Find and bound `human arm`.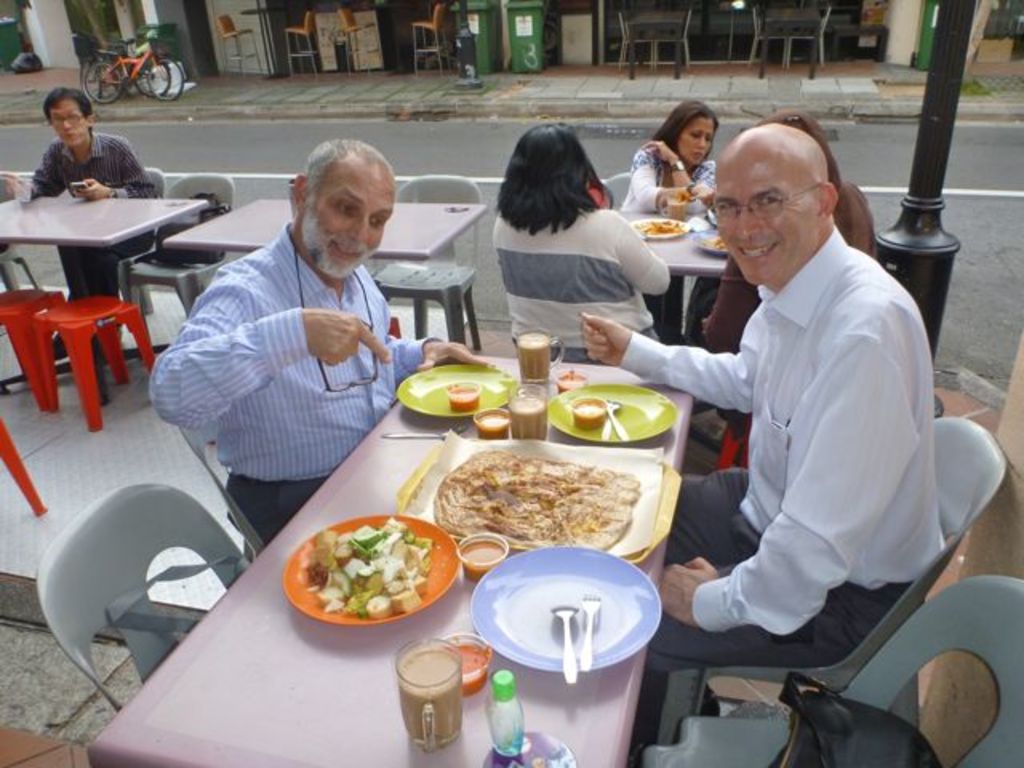
Bound: [645, 142, 694, 206].
